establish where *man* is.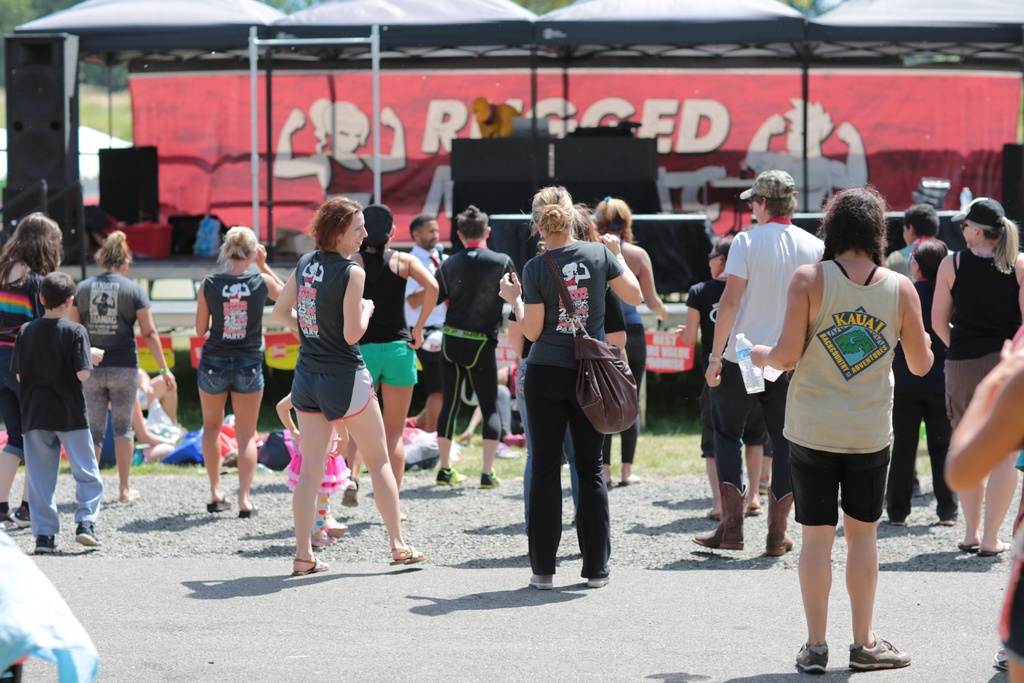
Established at l=400, t=214, r=455, b=414.
